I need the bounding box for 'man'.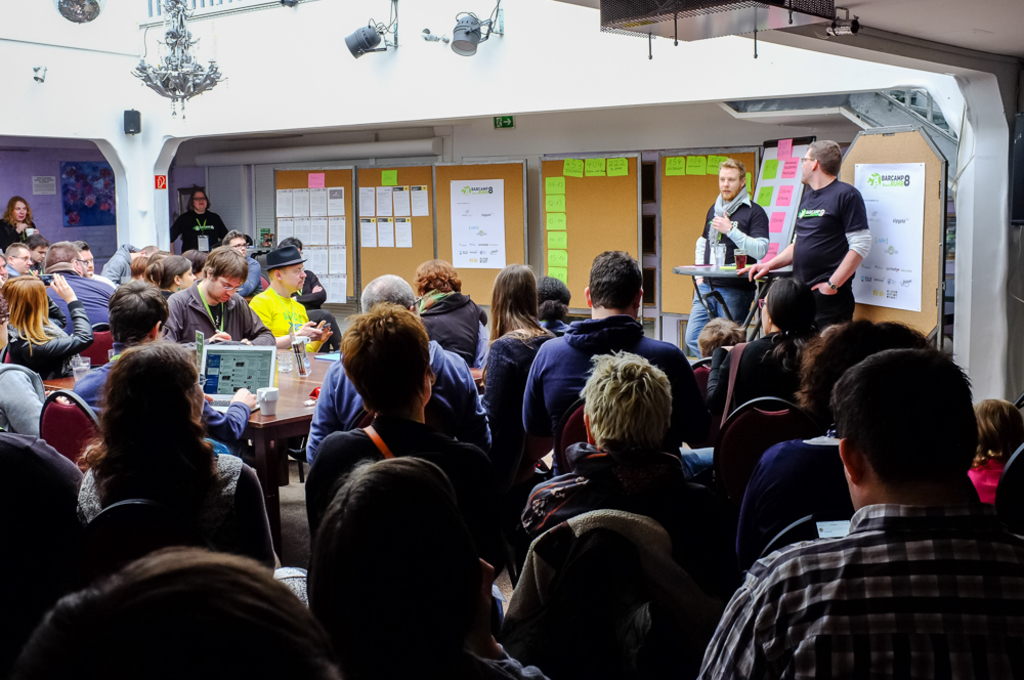
Here it is: (left=724, top=331, right=1022, bottom=679).
